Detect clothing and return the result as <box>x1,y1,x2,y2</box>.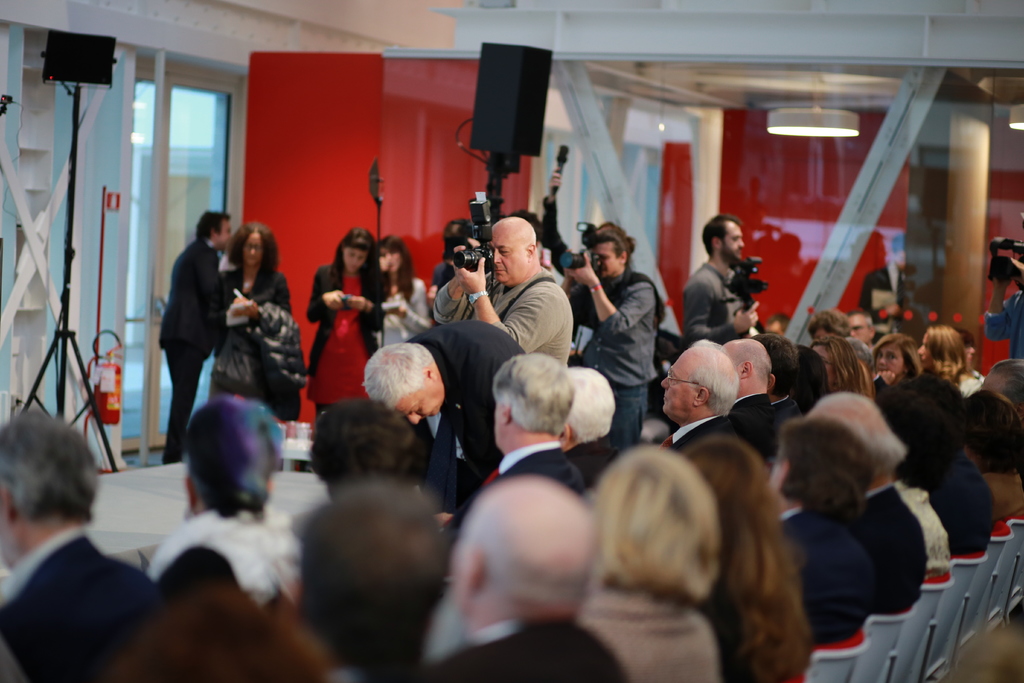
<box>682,261,754,346</box>.
